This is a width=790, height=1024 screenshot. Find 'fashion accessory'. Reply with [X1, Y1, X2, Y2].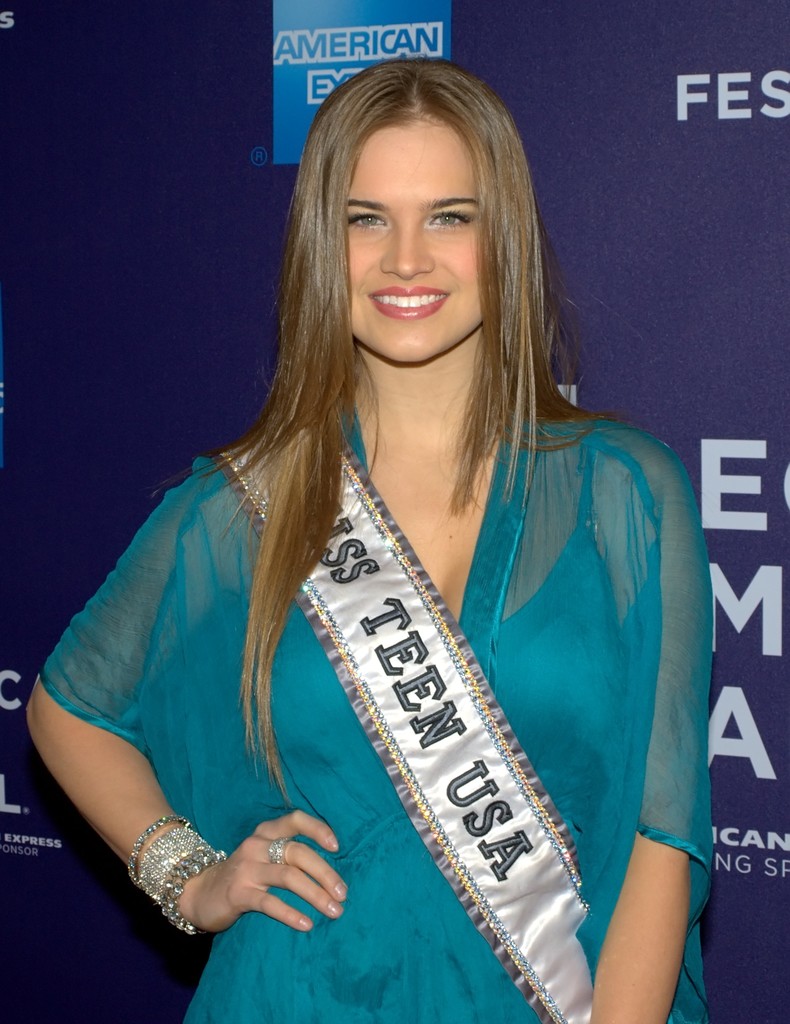
[265, 837, 292, 865].
